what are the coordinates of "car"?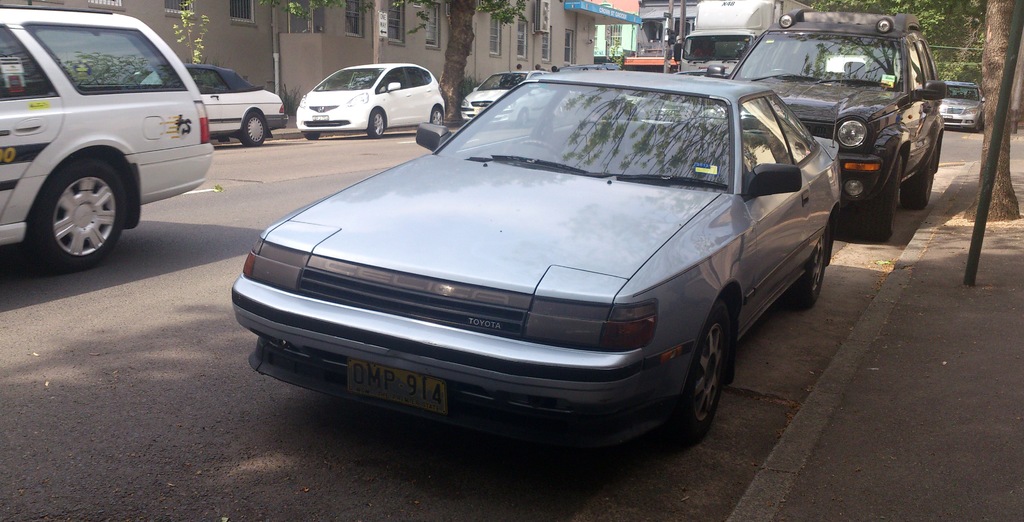
crop(118, 61, 285, 144).
